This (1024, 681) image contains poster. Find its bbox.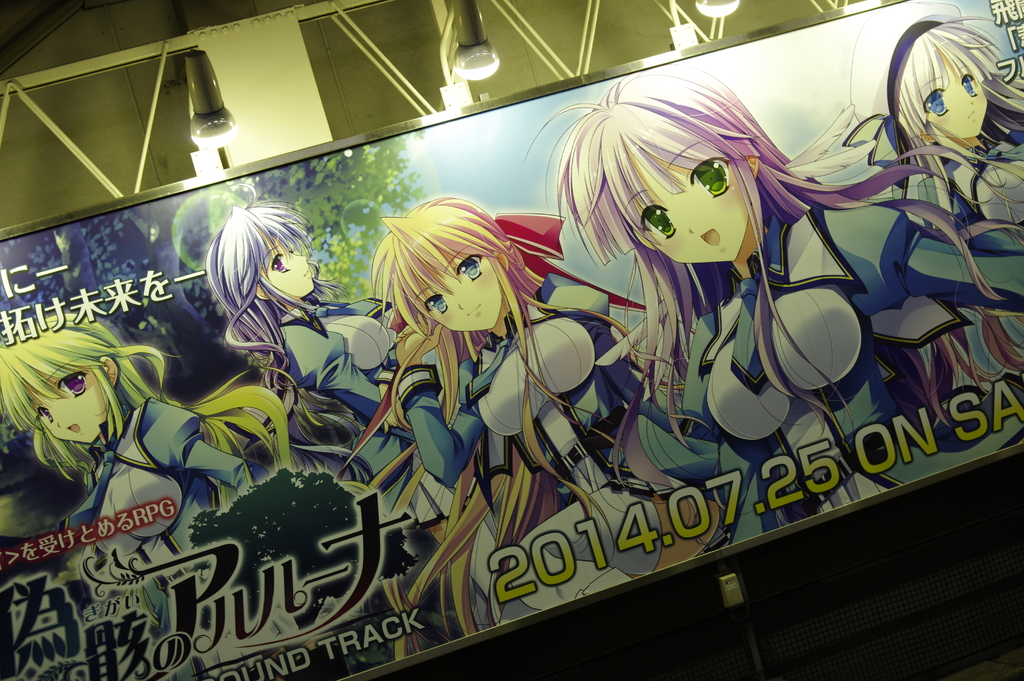
(0,0,1023,680).
